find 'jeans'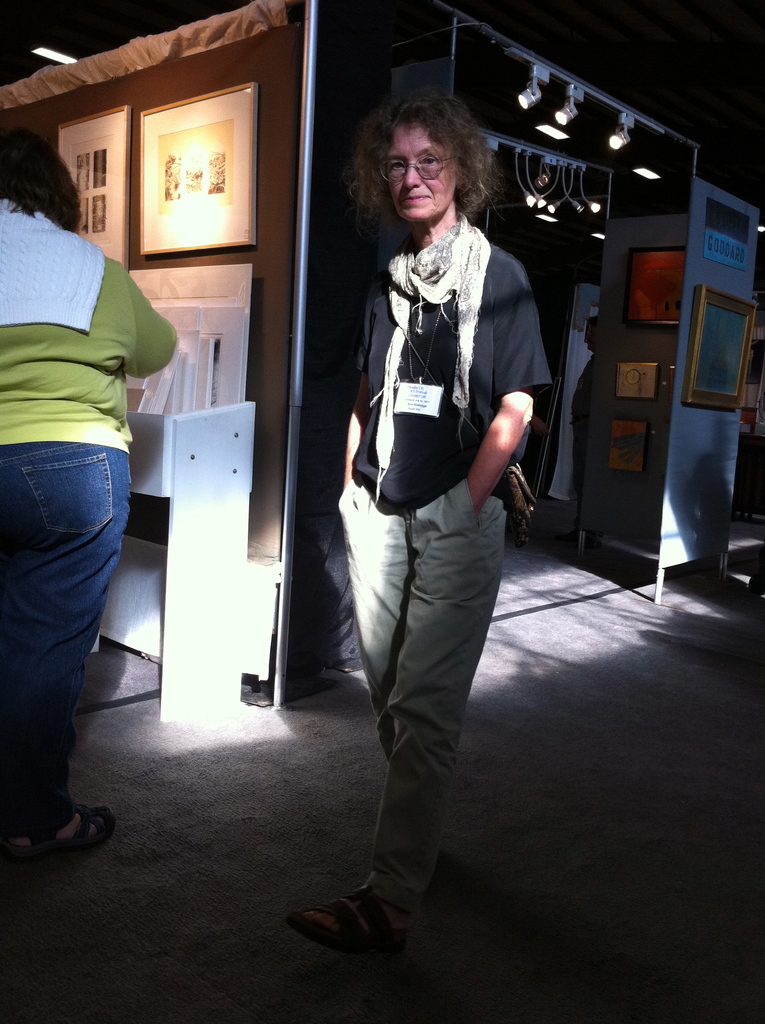
{"left": 341, "top": 484, "right": 508, "bottom": 908}
